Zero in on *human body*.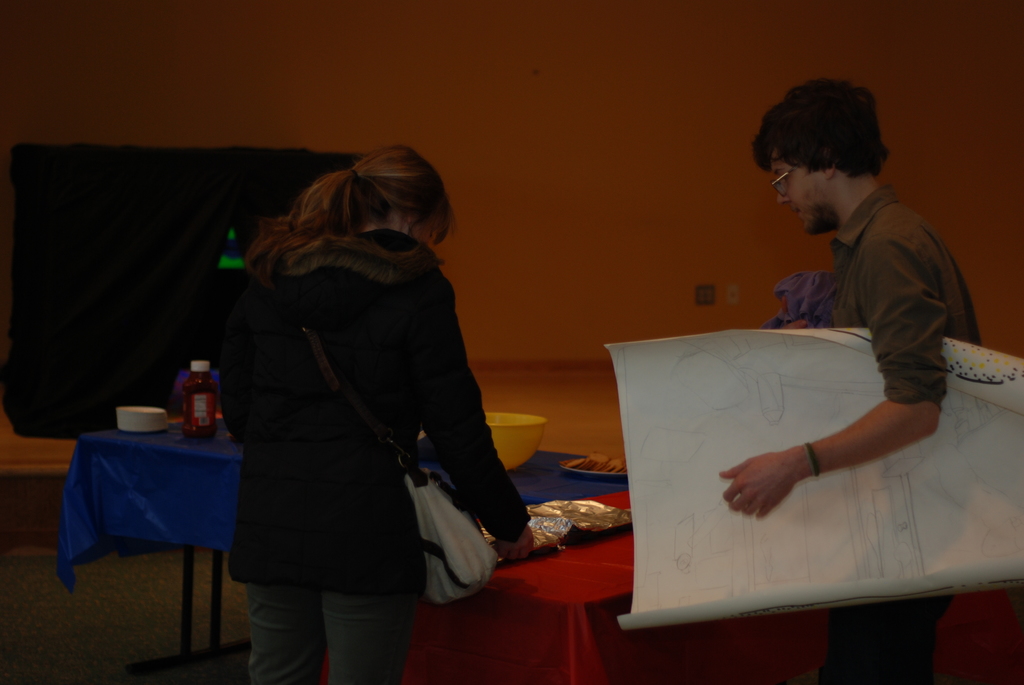
Zeroed in: l=719, t=185, r=986, b=684.
